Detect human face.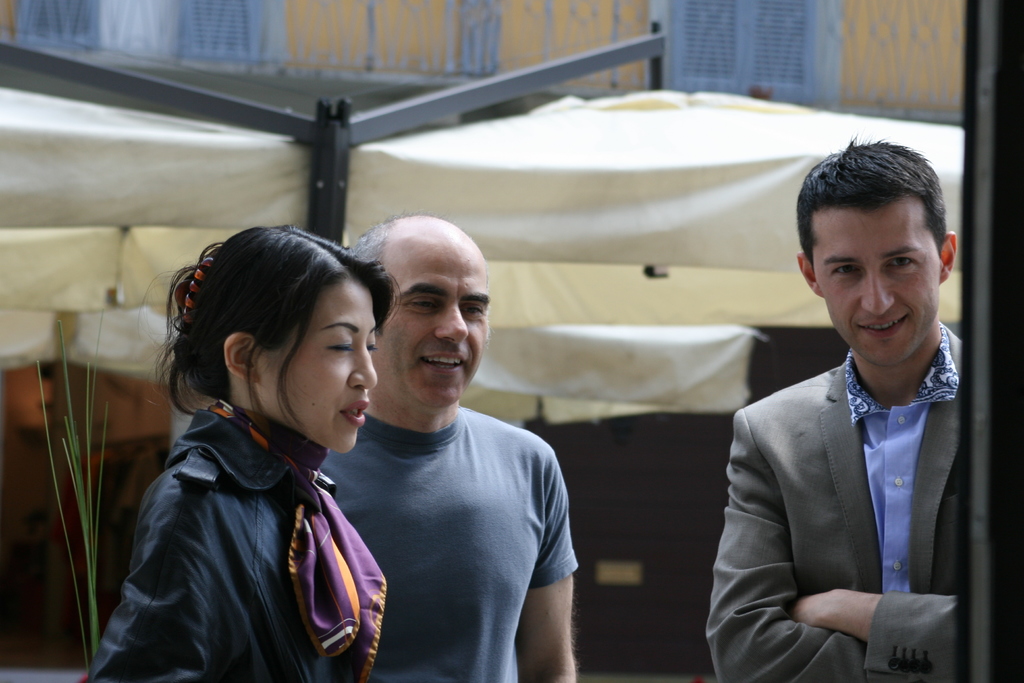
Detected at 261/284/378/451.
